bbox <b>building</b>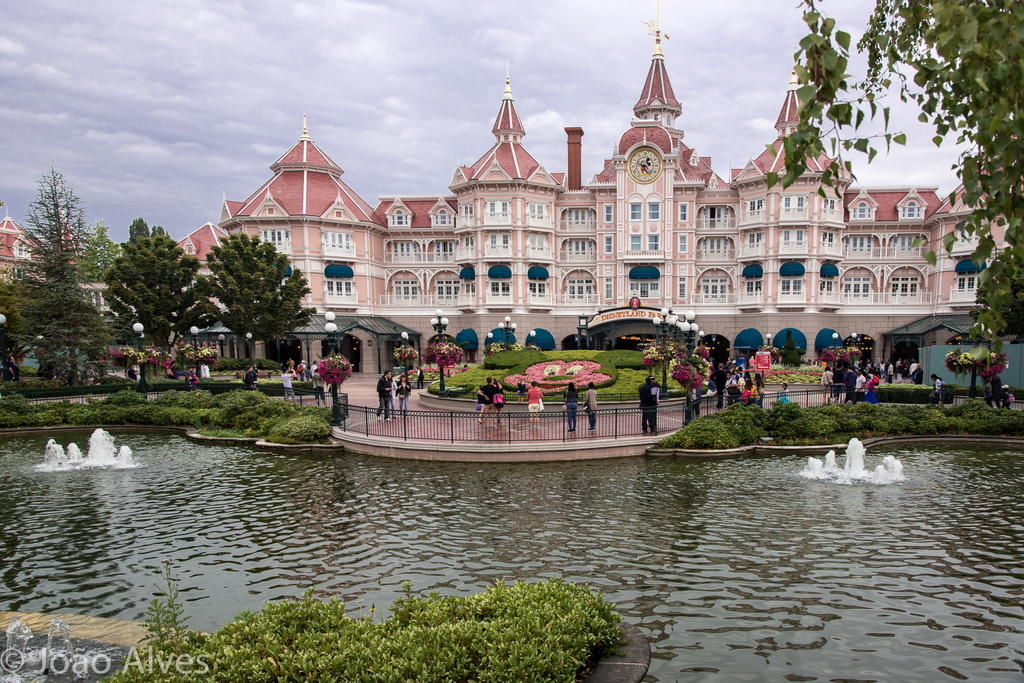
locate(0, 203, 120, 325)
